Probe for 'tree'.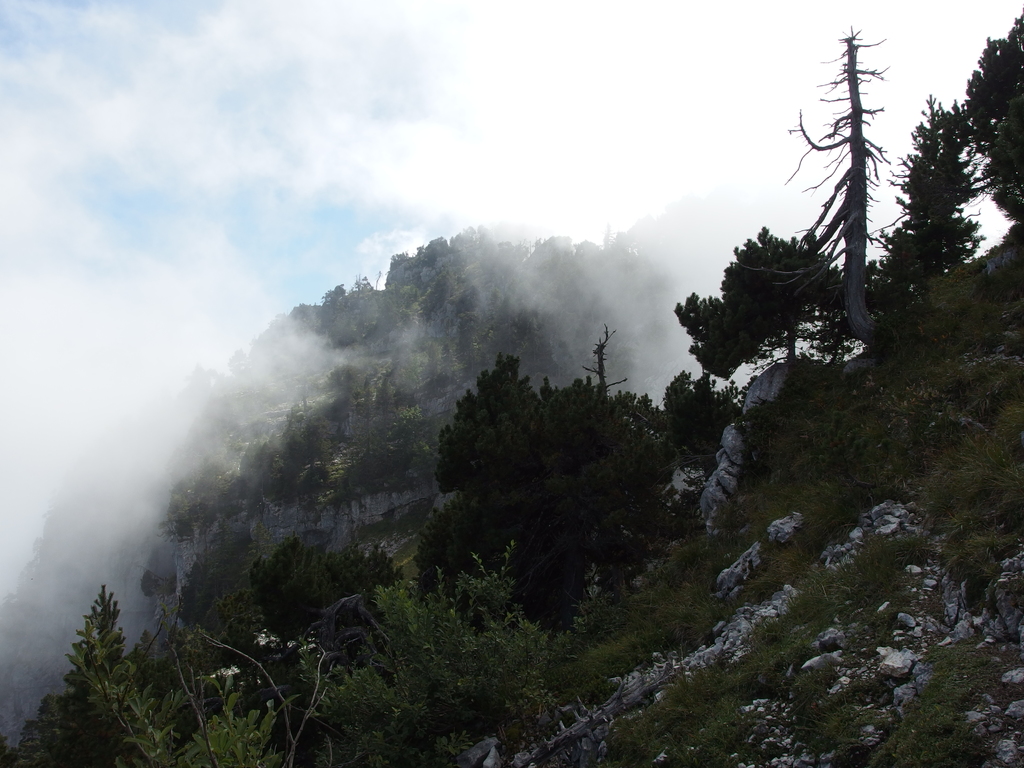
Probe result: [944,6,1023,236].
